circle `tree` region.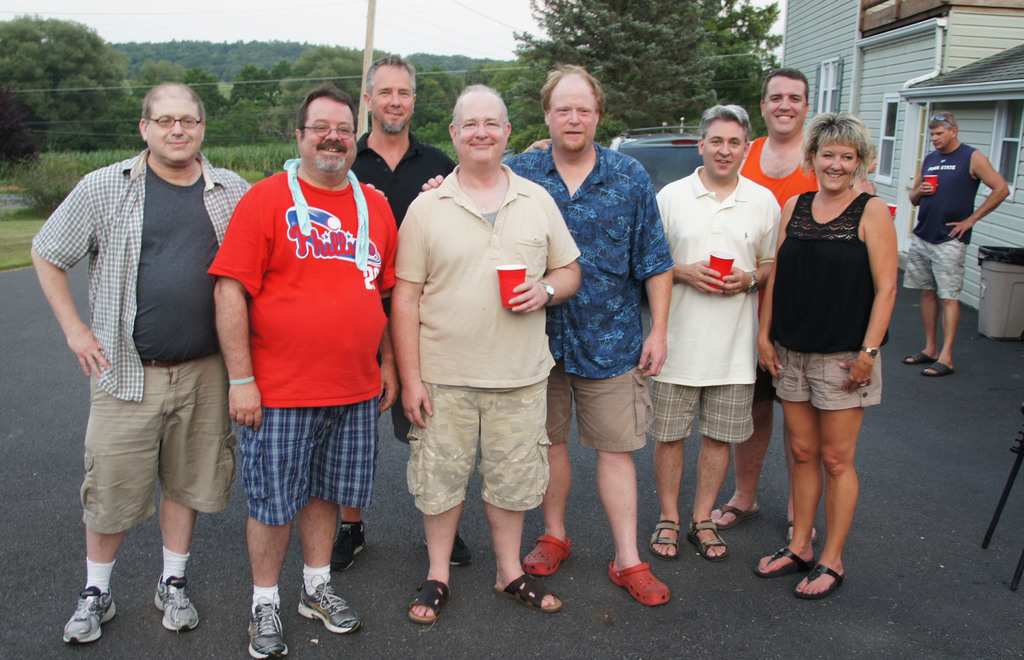
Region: bbox=(502, 0, 784, 146).
